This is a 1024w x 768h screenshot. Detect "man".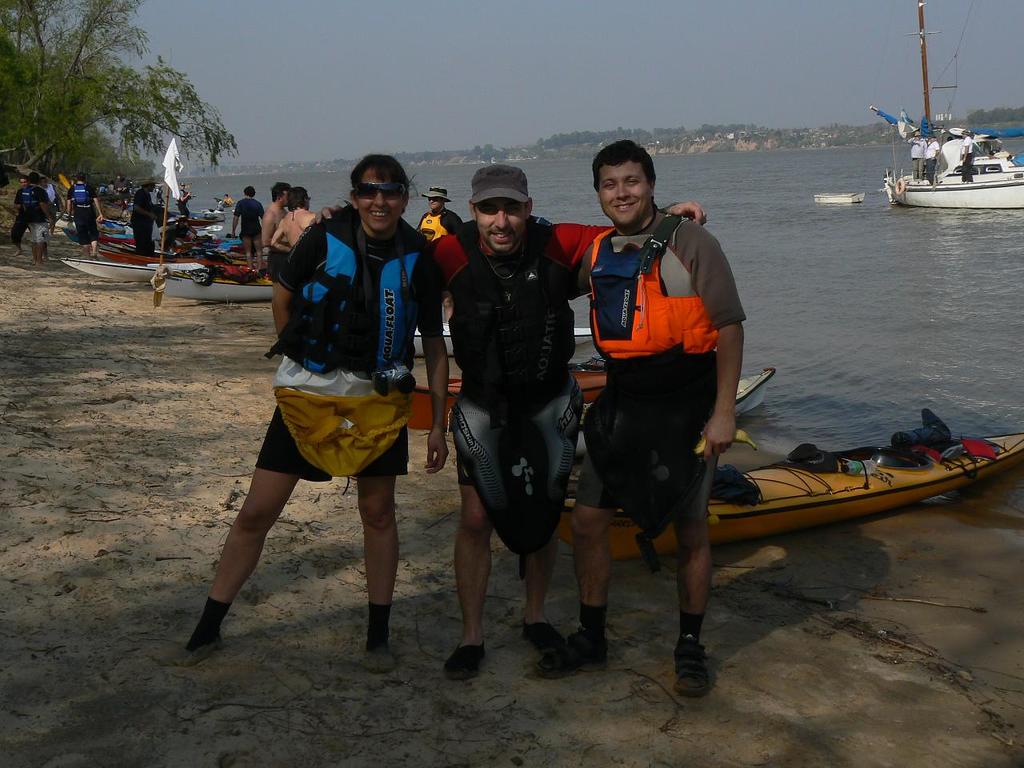
<region>962, 128, 976, 186</region>.
